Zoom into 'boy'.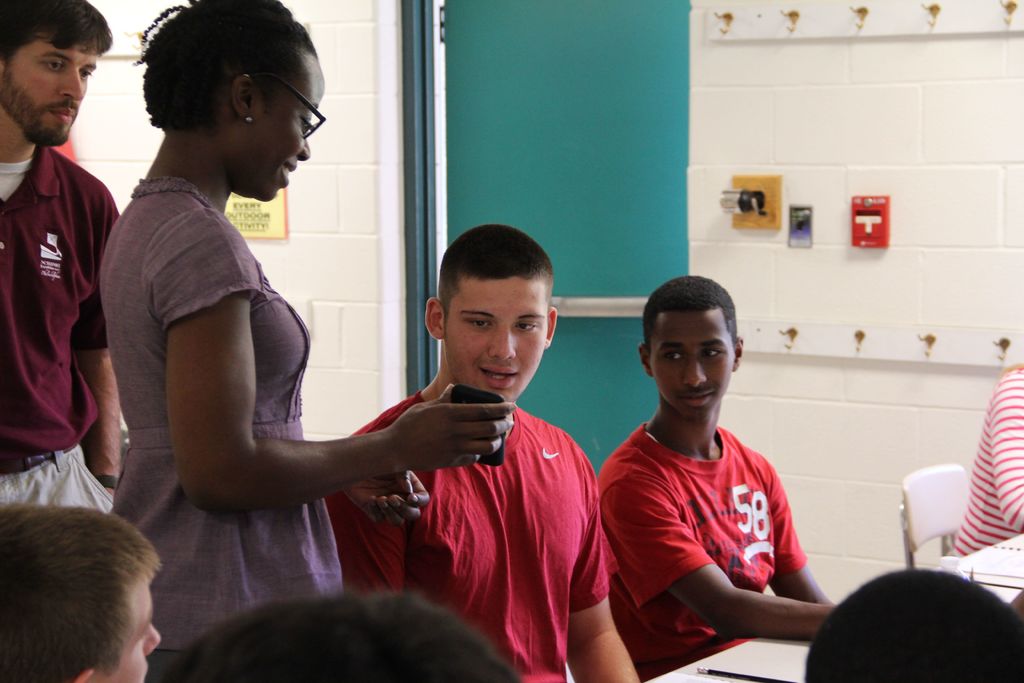
Zoom target: box=[590, 273, 846, 682].
